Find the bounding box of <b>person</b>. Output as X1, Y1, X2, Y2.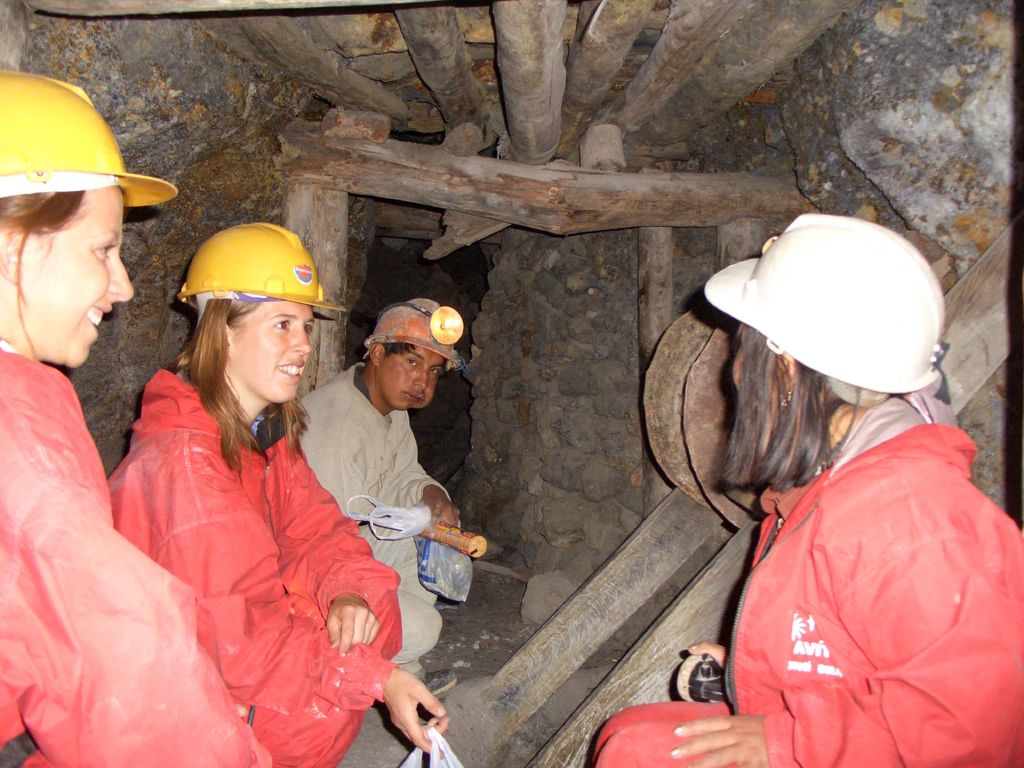
301, 297, 467, 659.
